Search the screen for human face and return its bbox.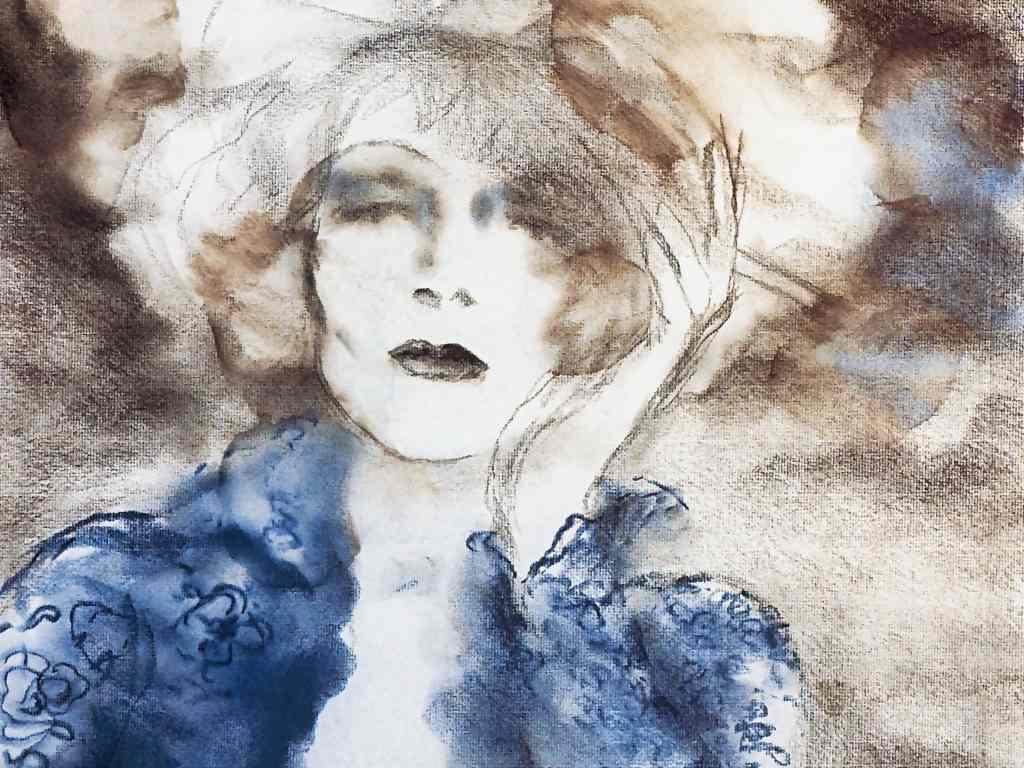
Found: BBox(301, 116, 577, 461).
